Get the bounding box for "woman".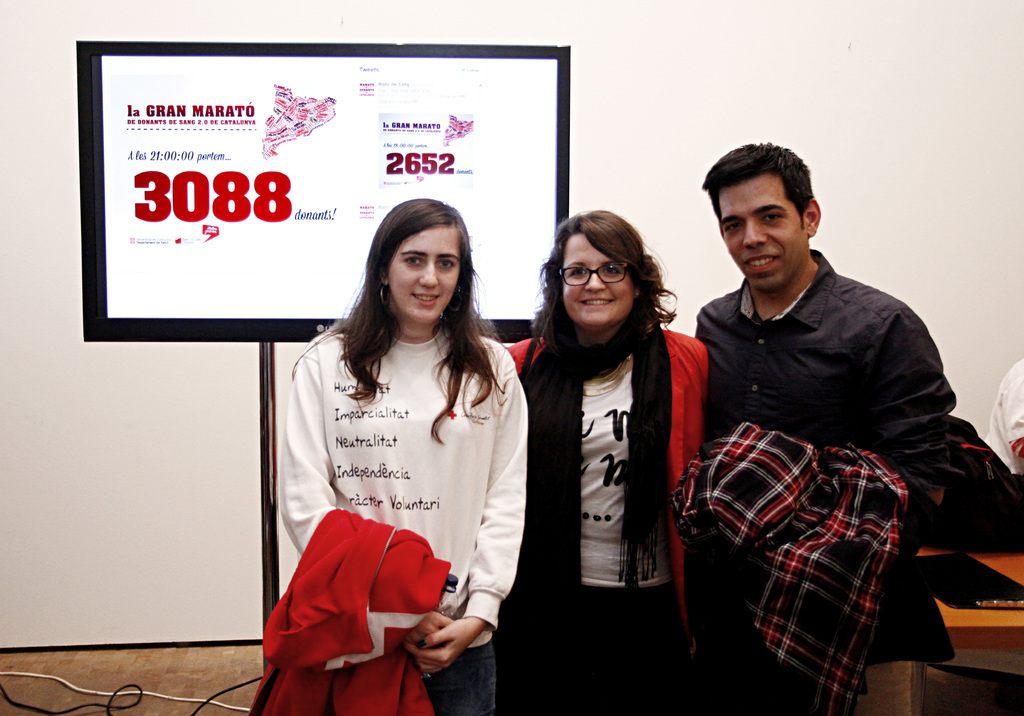
select_region(508, 211, 708, 715).
